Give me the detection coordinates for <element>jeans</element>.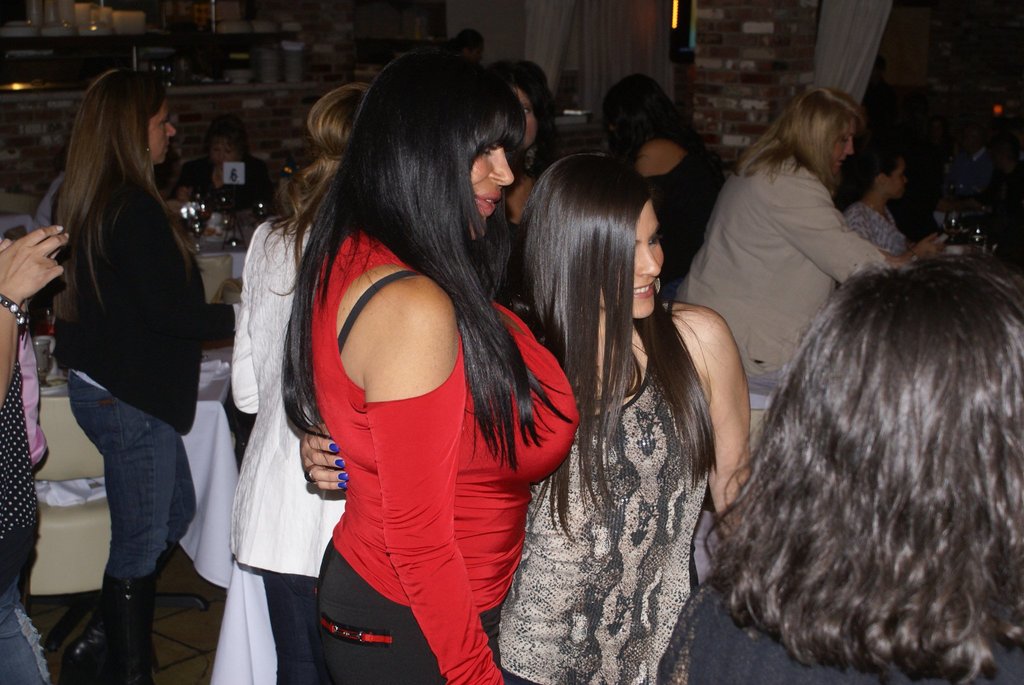
{"x1": 68, "y1": 369, "x2": 200, "y2": 589}.
